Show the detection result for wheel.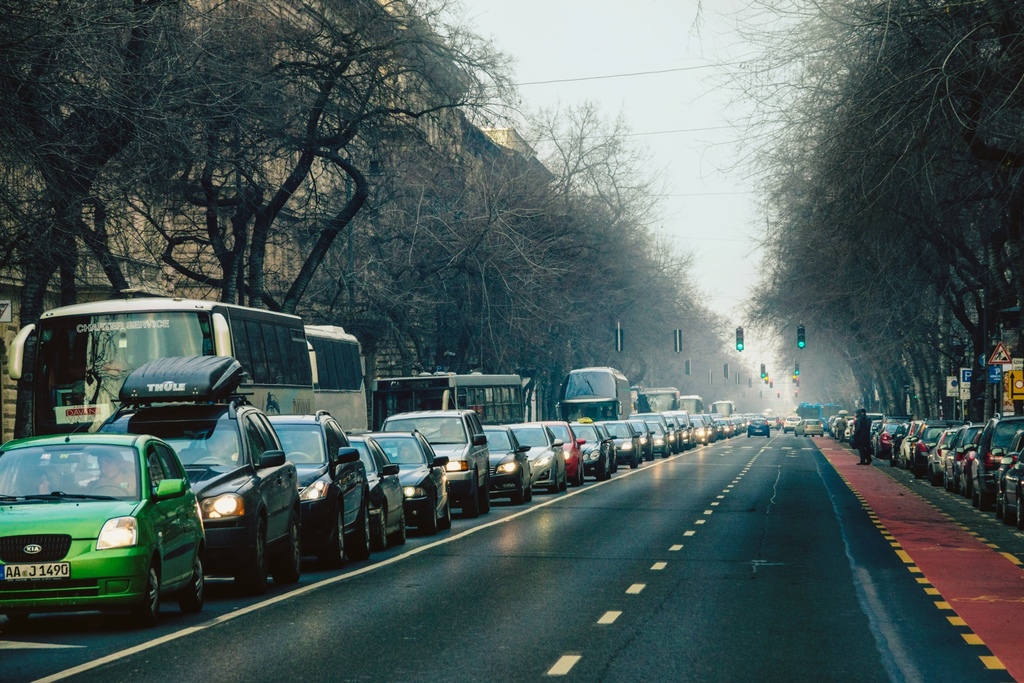
(605,473,611,478).
